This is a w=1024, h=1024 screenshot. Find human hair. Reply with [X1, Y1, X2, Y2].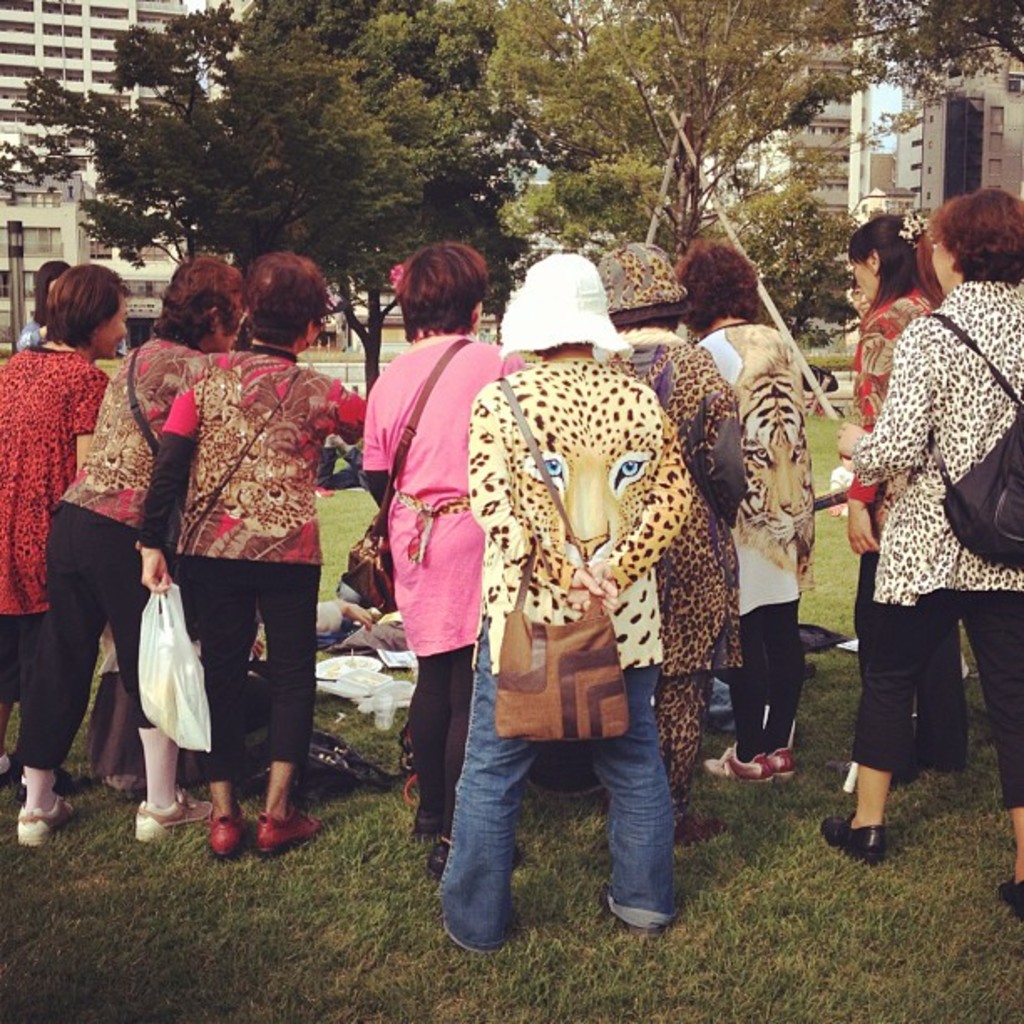
[243, 243, 328, 346].
